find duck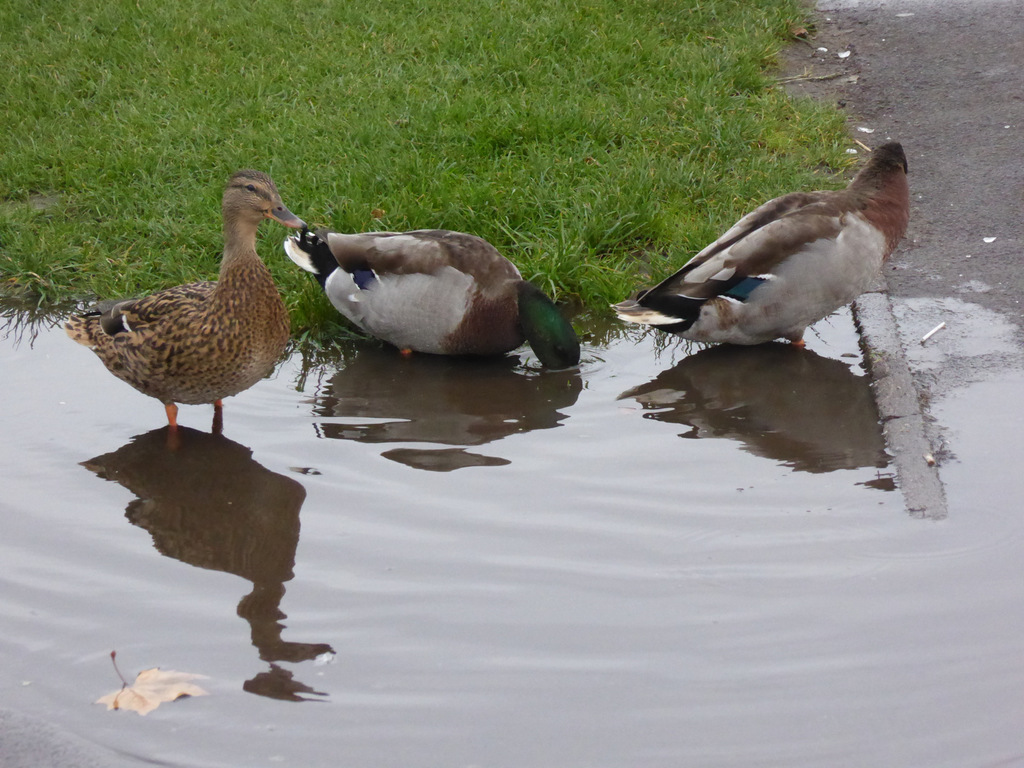
<box>62,175,323,458</box>
